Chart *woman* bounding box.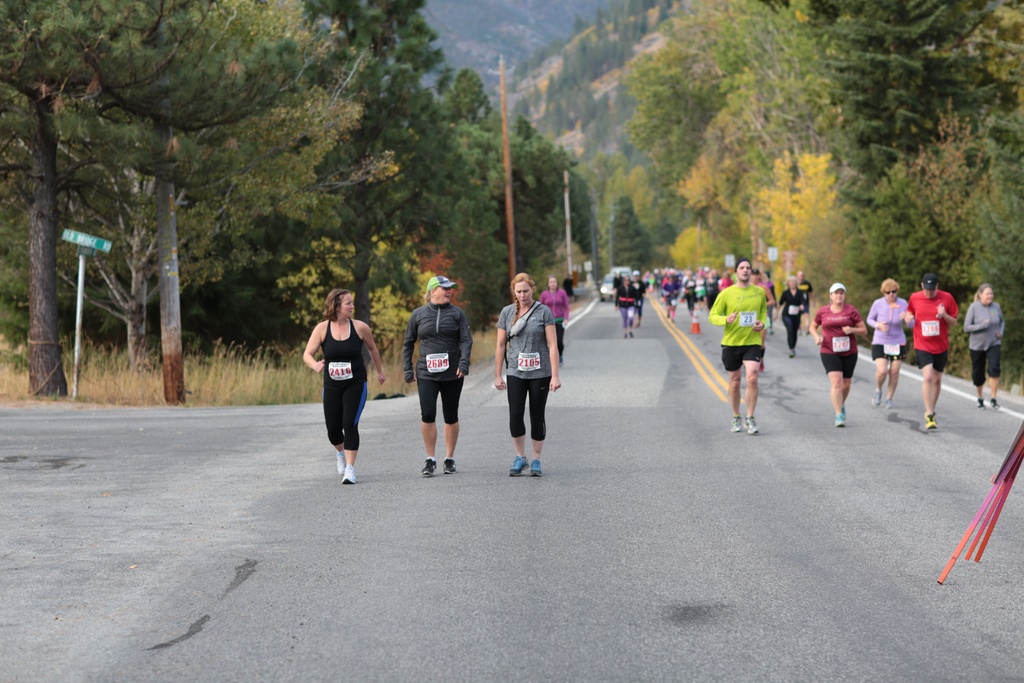
Charted: (868, 279, 910, 407).
